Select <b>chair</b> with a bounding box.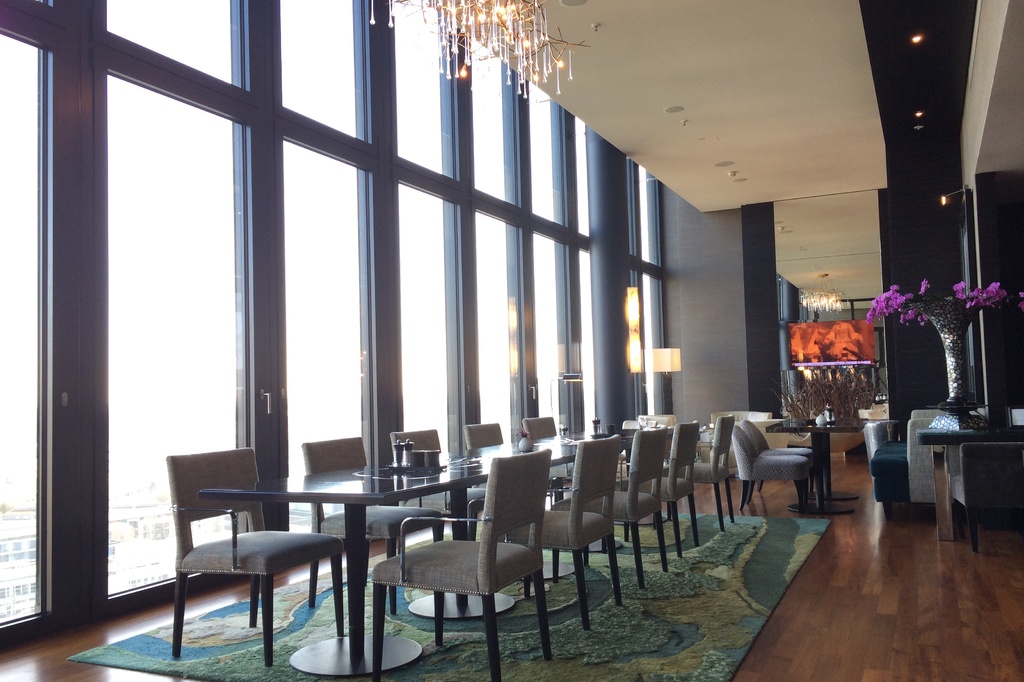
crop(400, 421, 494, 543).
